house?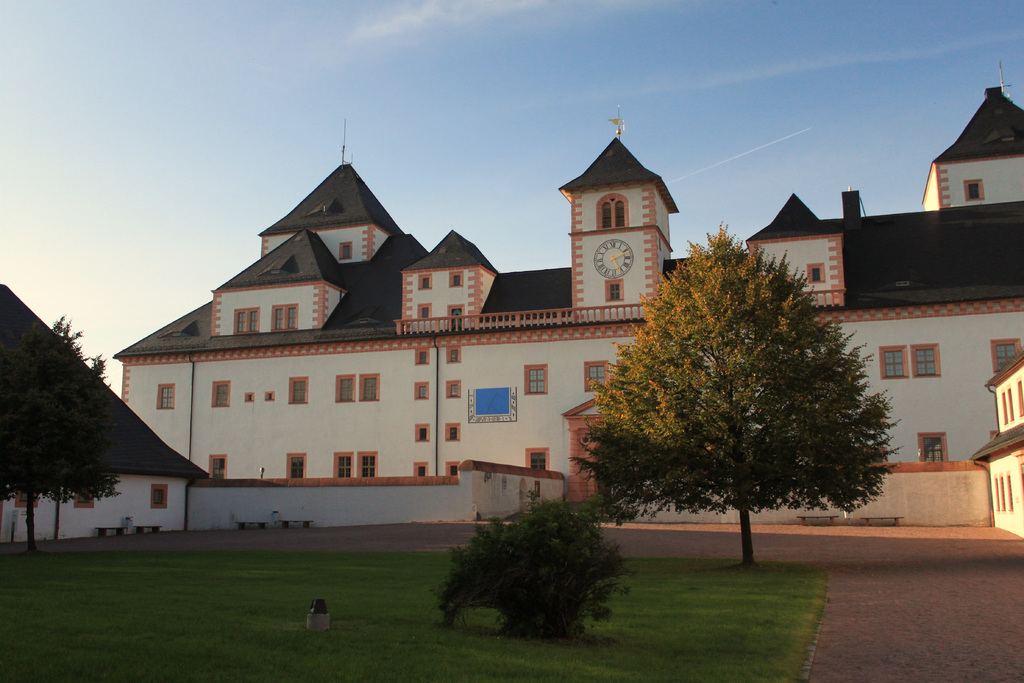
crop(968, 349, 1023, 547)
